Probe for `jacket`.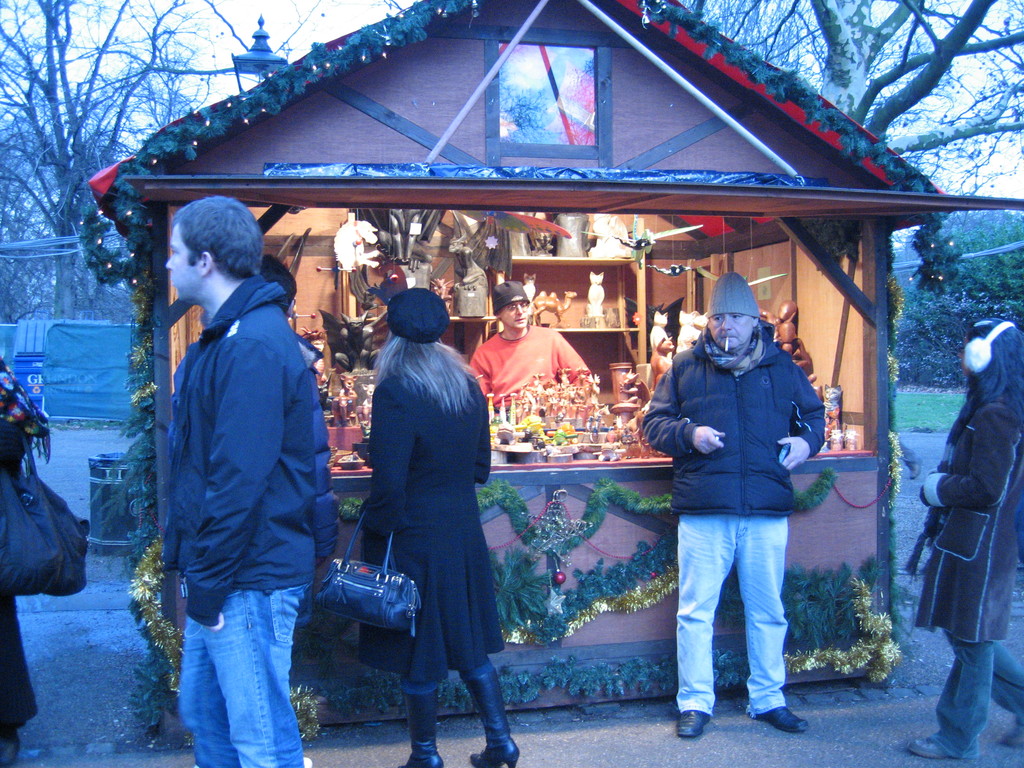
Probe result: select_region(163, 276, 318, 633).
